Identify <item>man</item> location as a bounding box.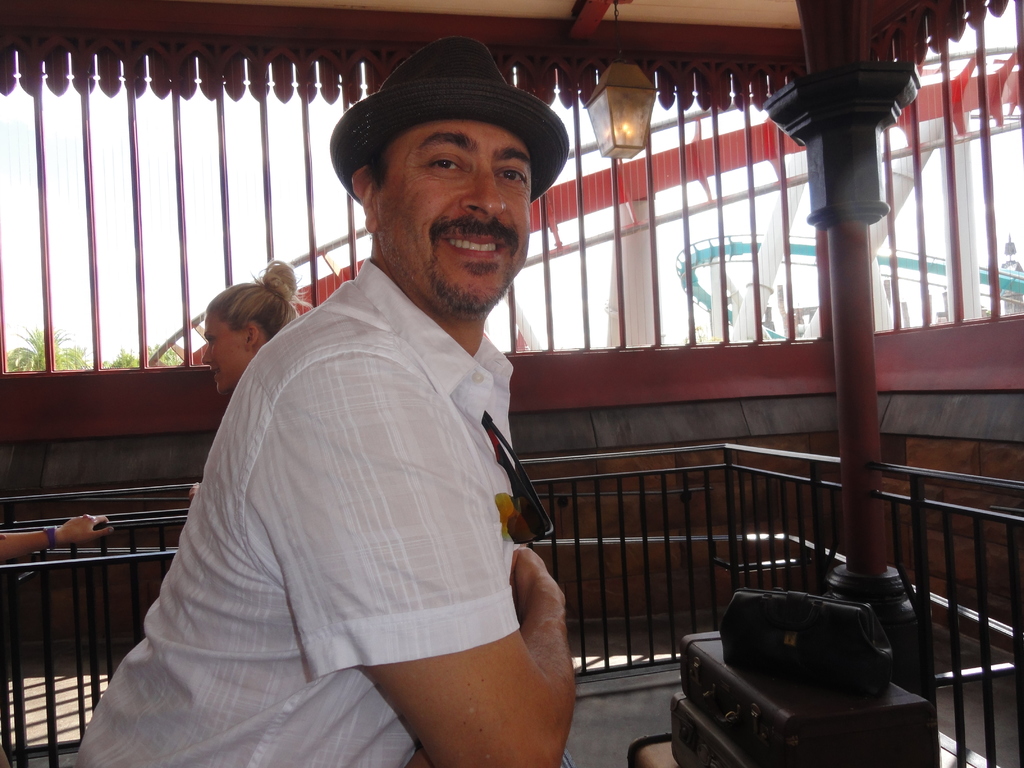
(102, 65, 648, 767).
